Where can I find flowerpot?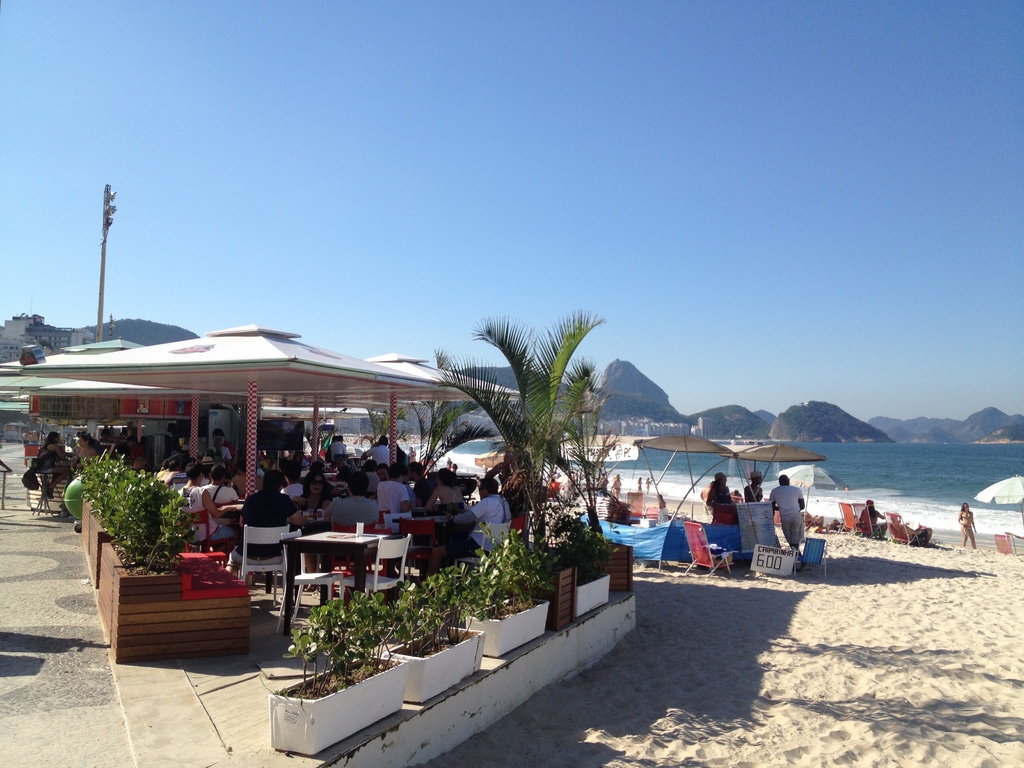
You can find it at [467, 589, 550, 658].
